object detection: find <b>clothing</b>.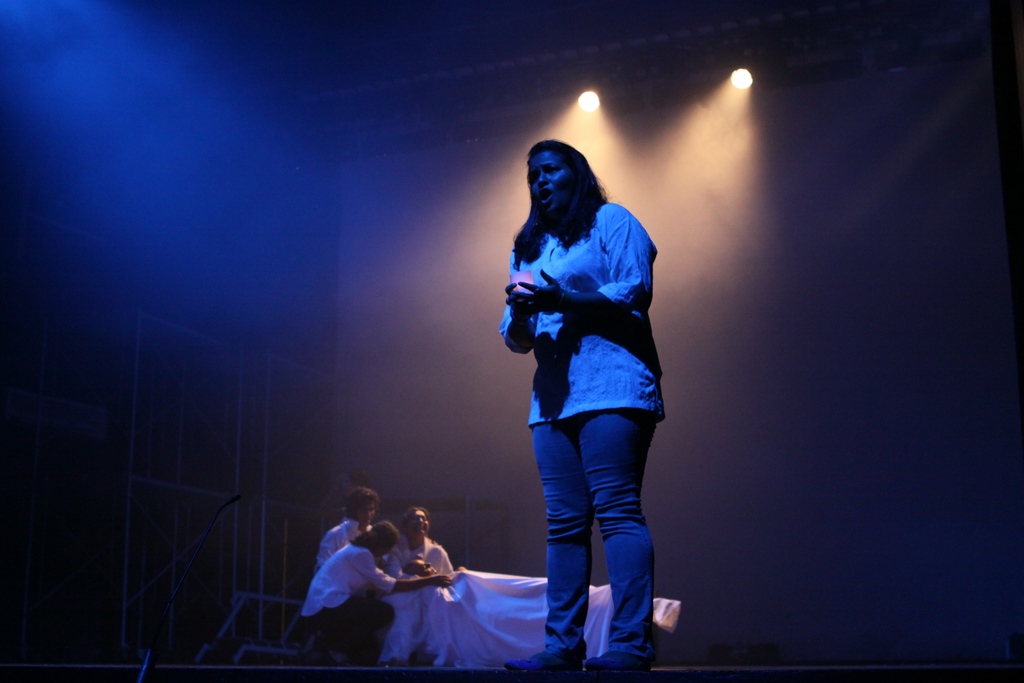
bbox=[299, 543, 395, 667].
